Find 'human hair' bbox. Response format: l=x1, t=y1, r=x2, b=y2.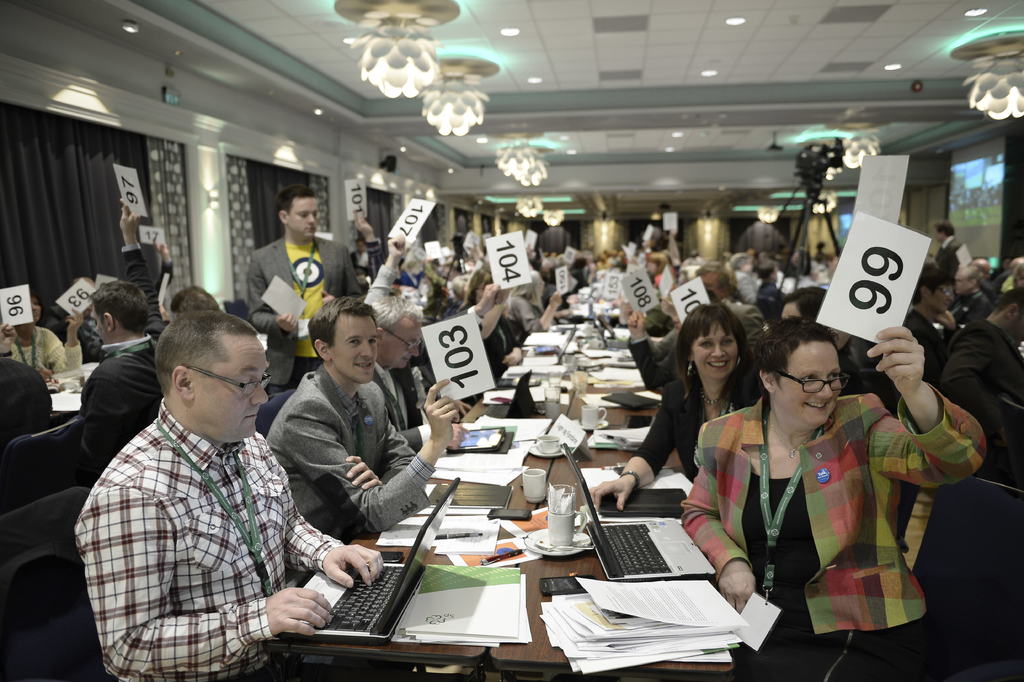
l=276, t=180, r=317, b=220.
